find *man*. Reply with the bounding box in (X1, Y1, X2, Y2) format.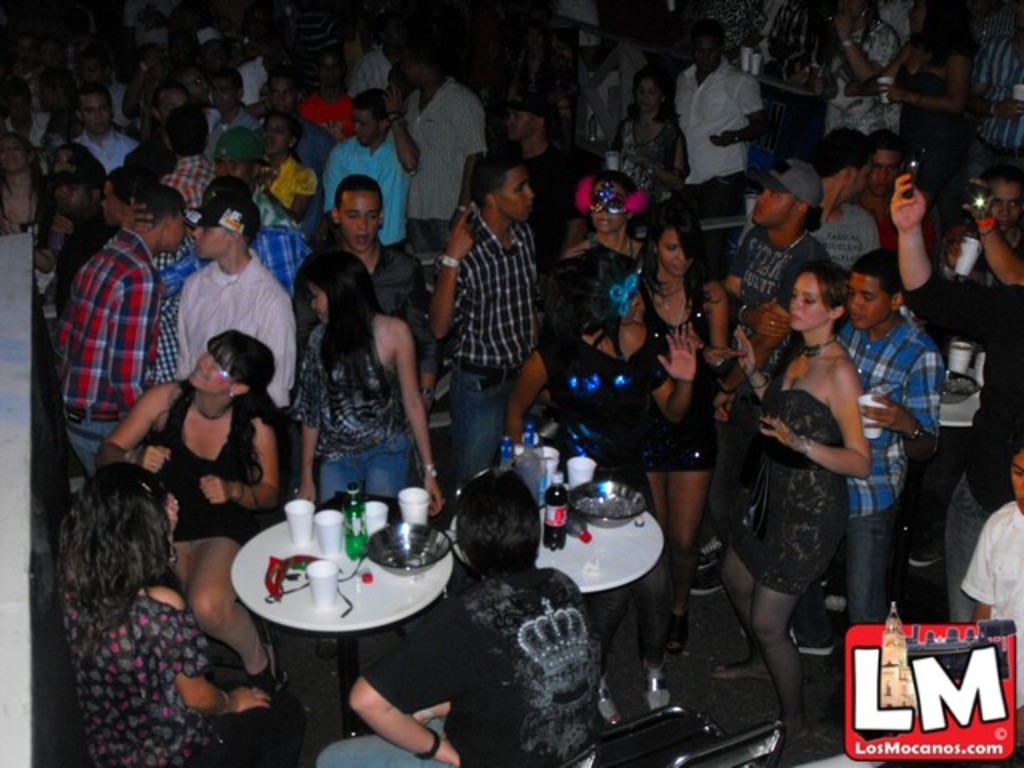
(288, 170, 438, 426).
